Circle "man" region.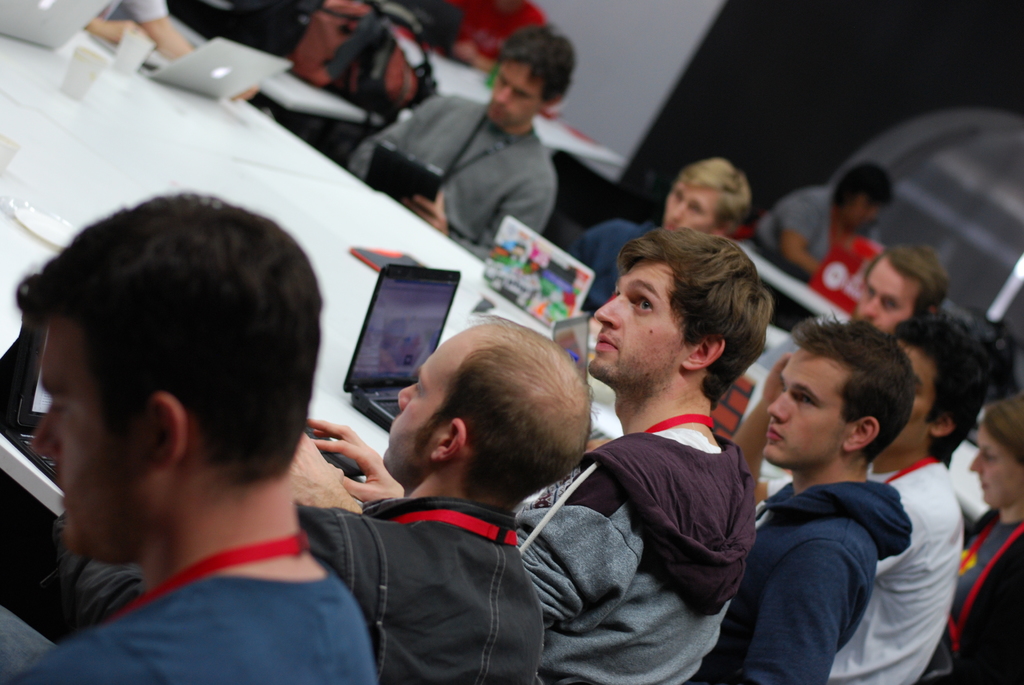
Region: crop(6, 175, 433, 675).
